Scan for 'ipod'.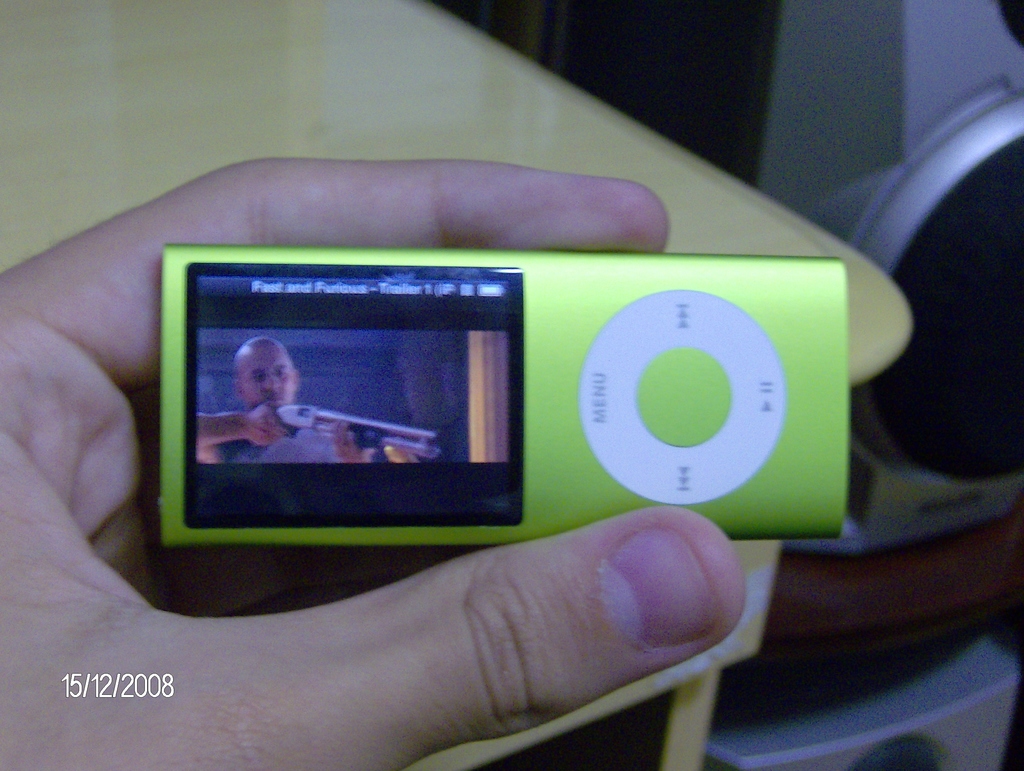
Scan result: region(159, 243, 848, 545).
